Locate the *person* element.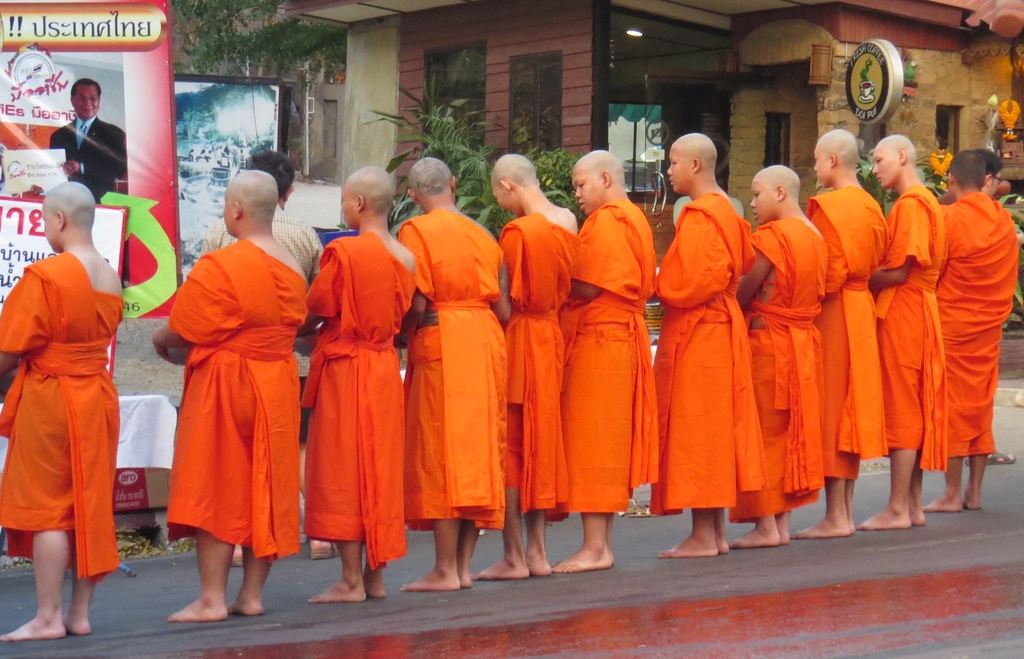
Element bbox: 860/118/957/553.
